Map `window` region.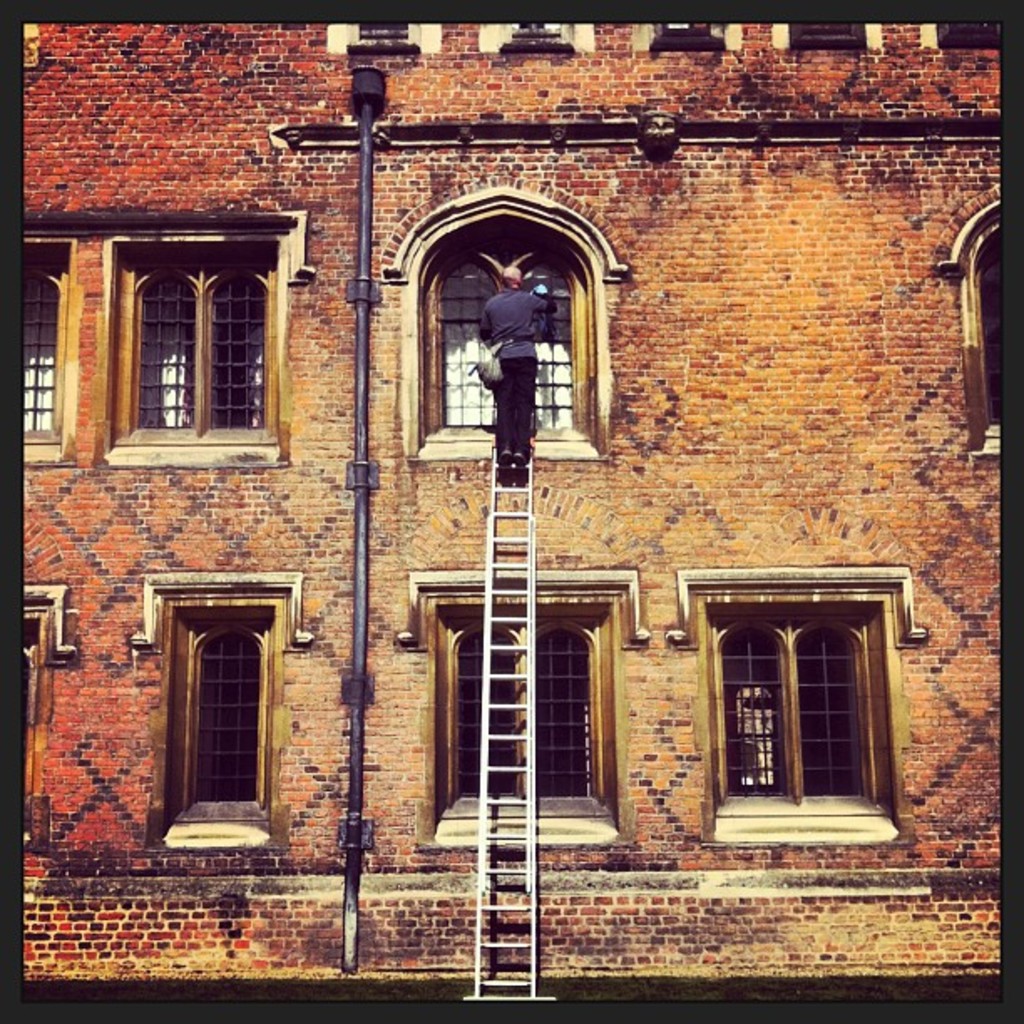
Mapped to 975:238:999:432.
